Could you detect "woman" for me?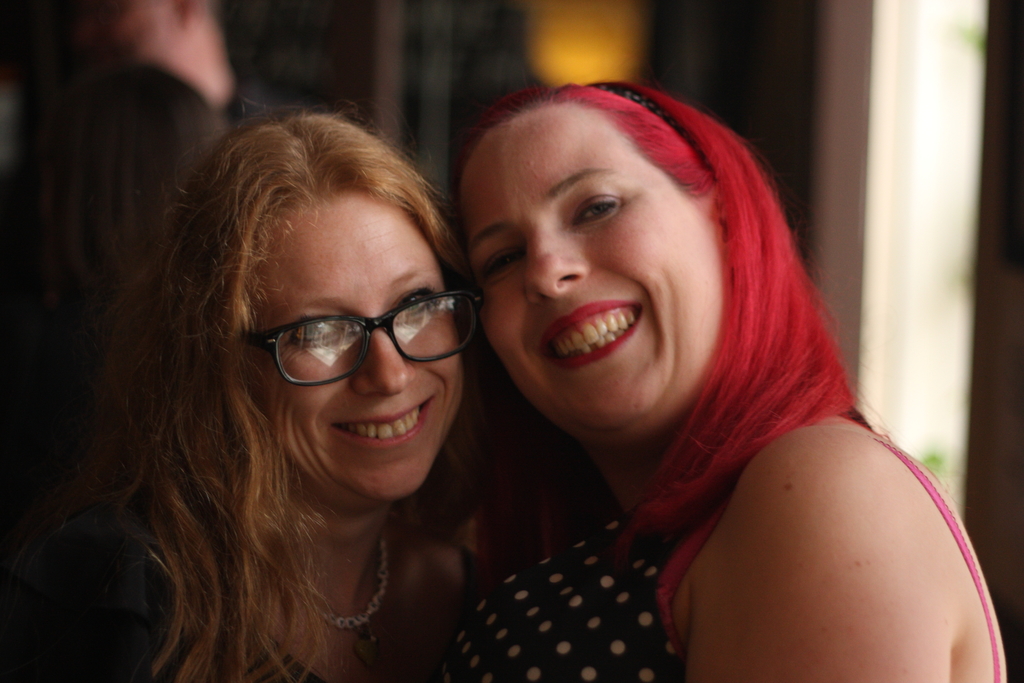
Detection result: region(445, 79, 1007, 680).
